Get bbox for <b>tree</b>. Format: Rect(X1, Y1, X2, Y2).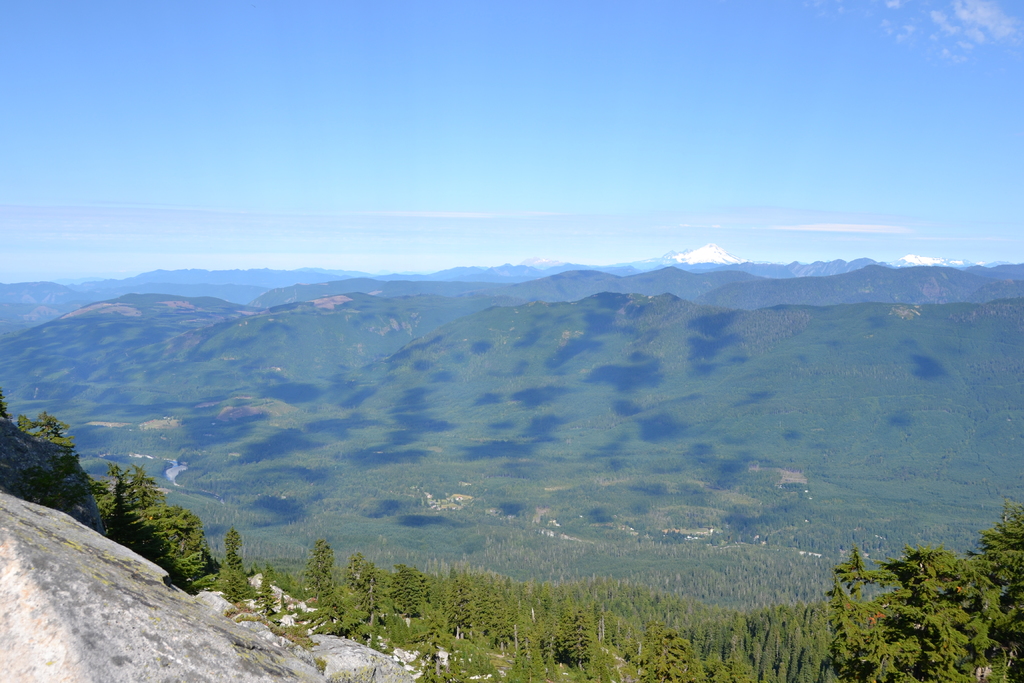
Rect(886, 552, 979, 682).
